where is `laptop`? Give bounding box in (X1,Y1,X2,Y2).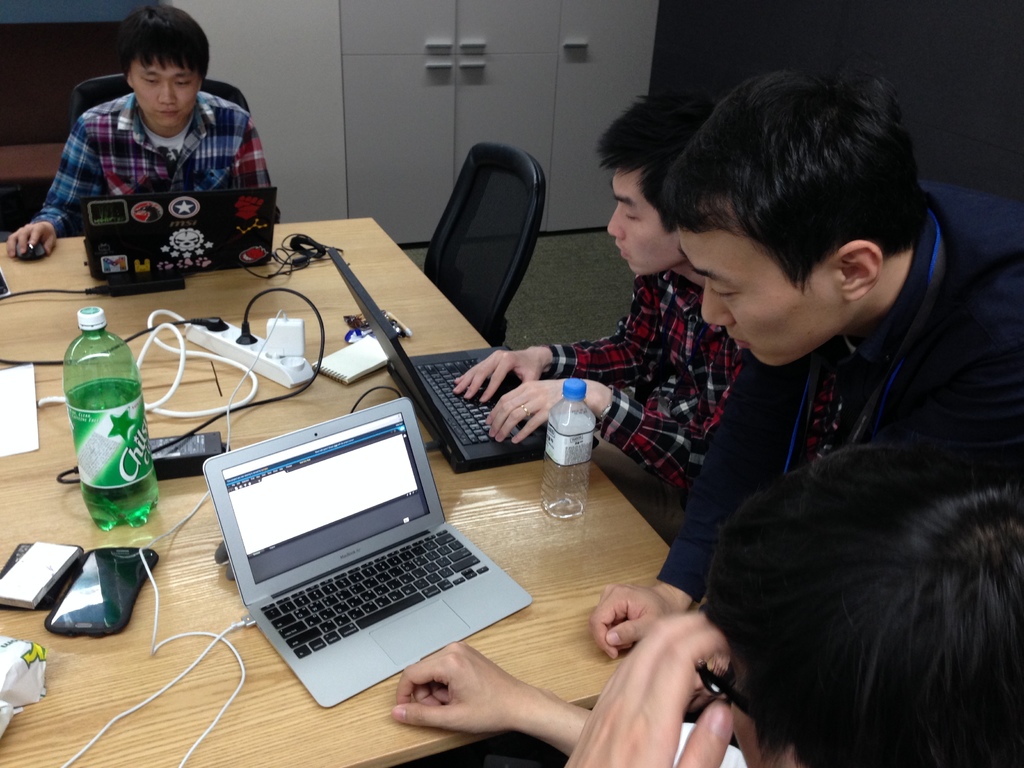
(81,183,275,284).
